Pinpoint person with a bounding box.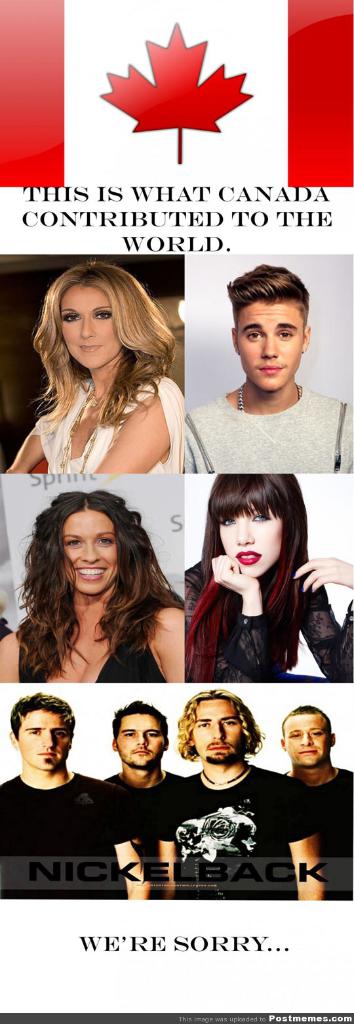
0,485,184,685.
